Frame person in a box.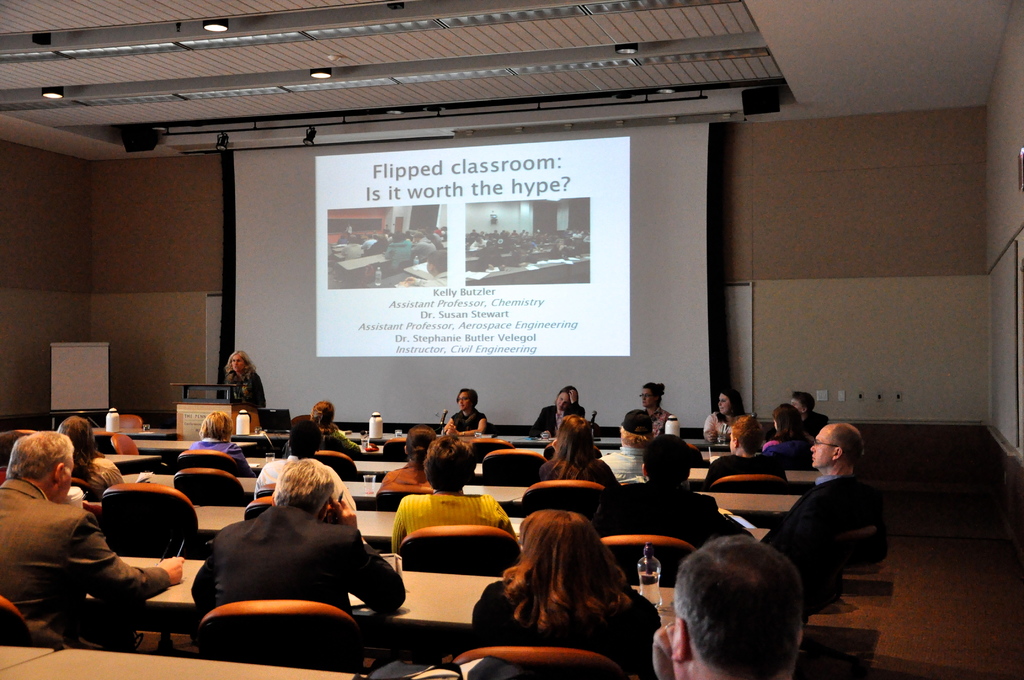
{"x1": 582, "y1": 230, "x2": 591, "y2": 241}.
